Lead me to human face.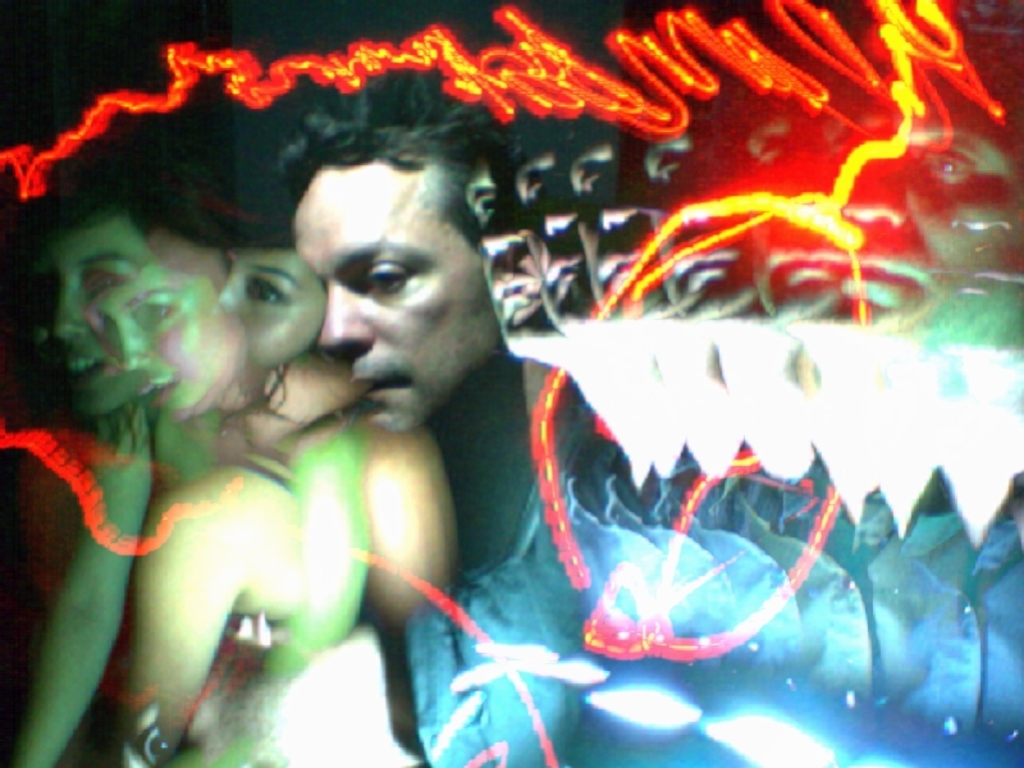
Lead to Rect(744, 99, 847, 335).
